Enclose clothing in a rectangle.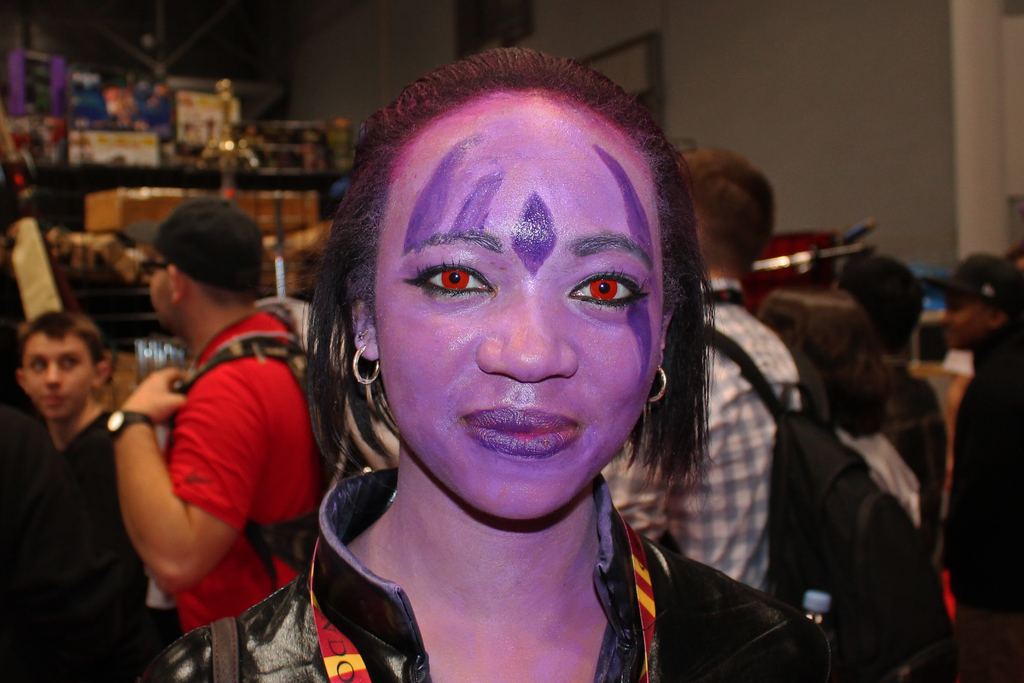
873/365/950/568.
